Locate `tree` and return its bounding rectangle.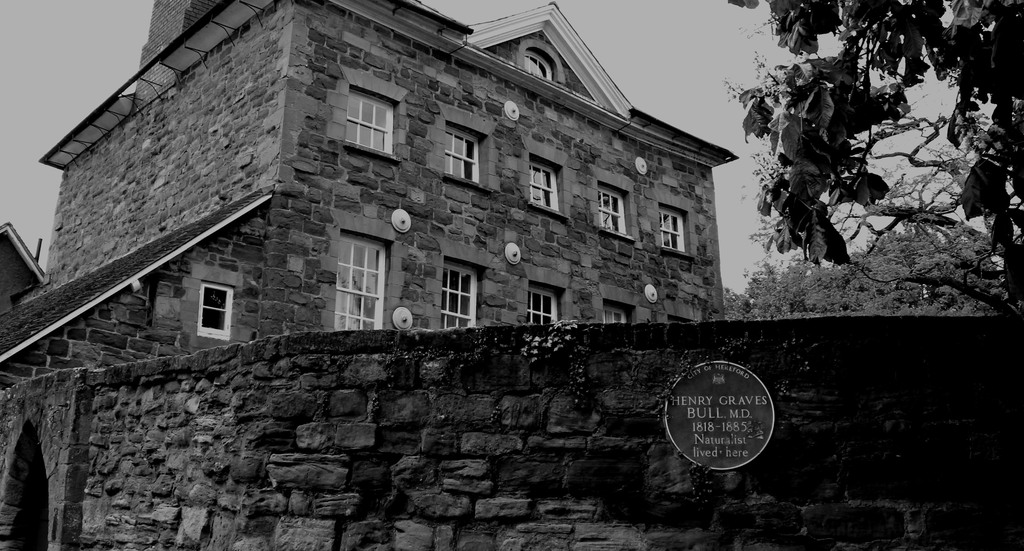
detection(717, 216, 1023, 318).
